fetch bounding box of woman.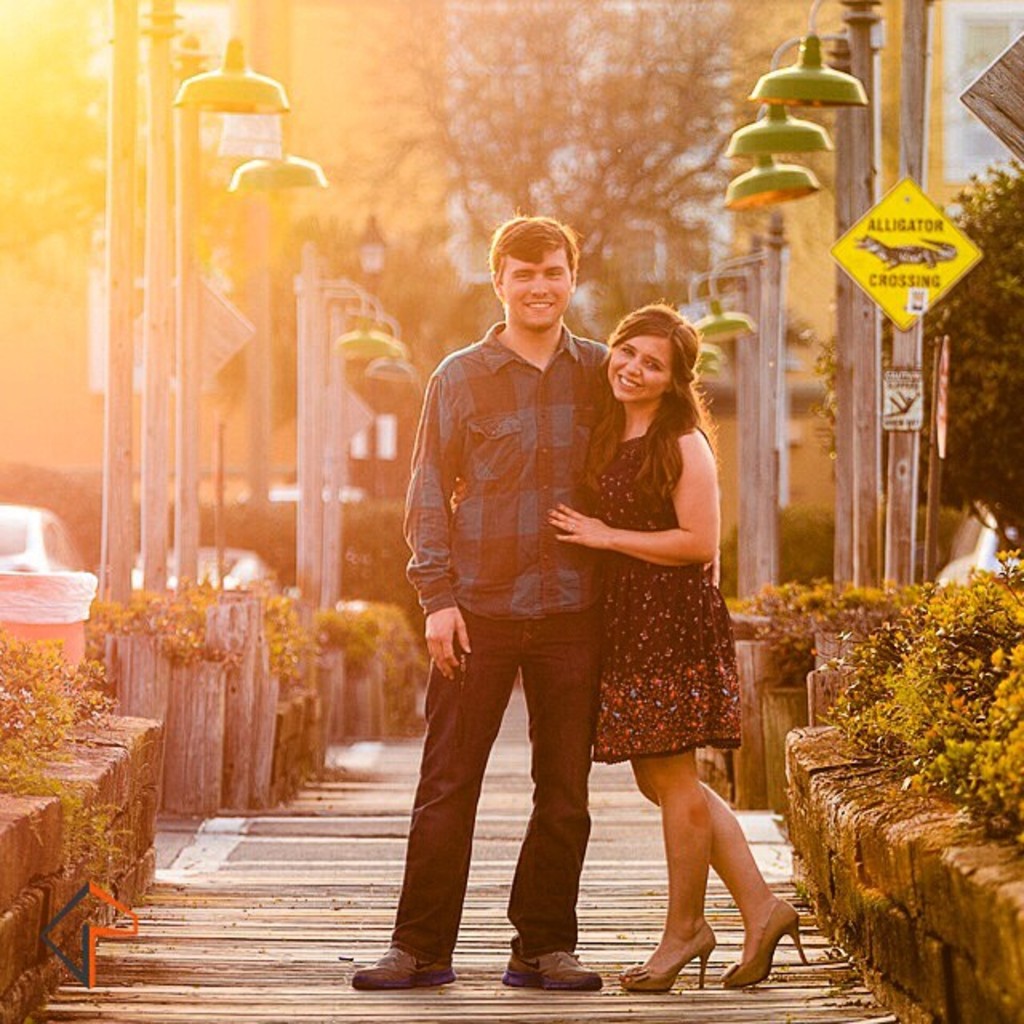
Bbox: rect(451, 301, 800, 994).
